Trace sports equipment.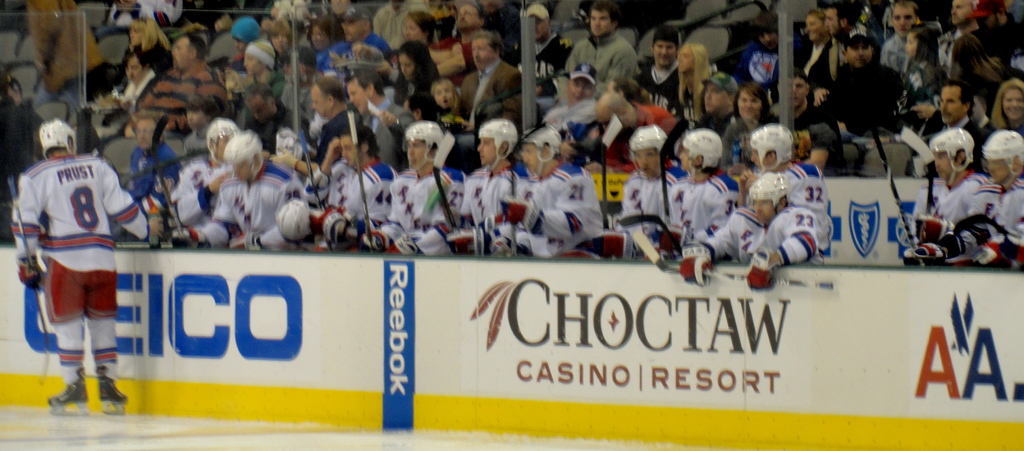
Traced to [658,119,687,227].
